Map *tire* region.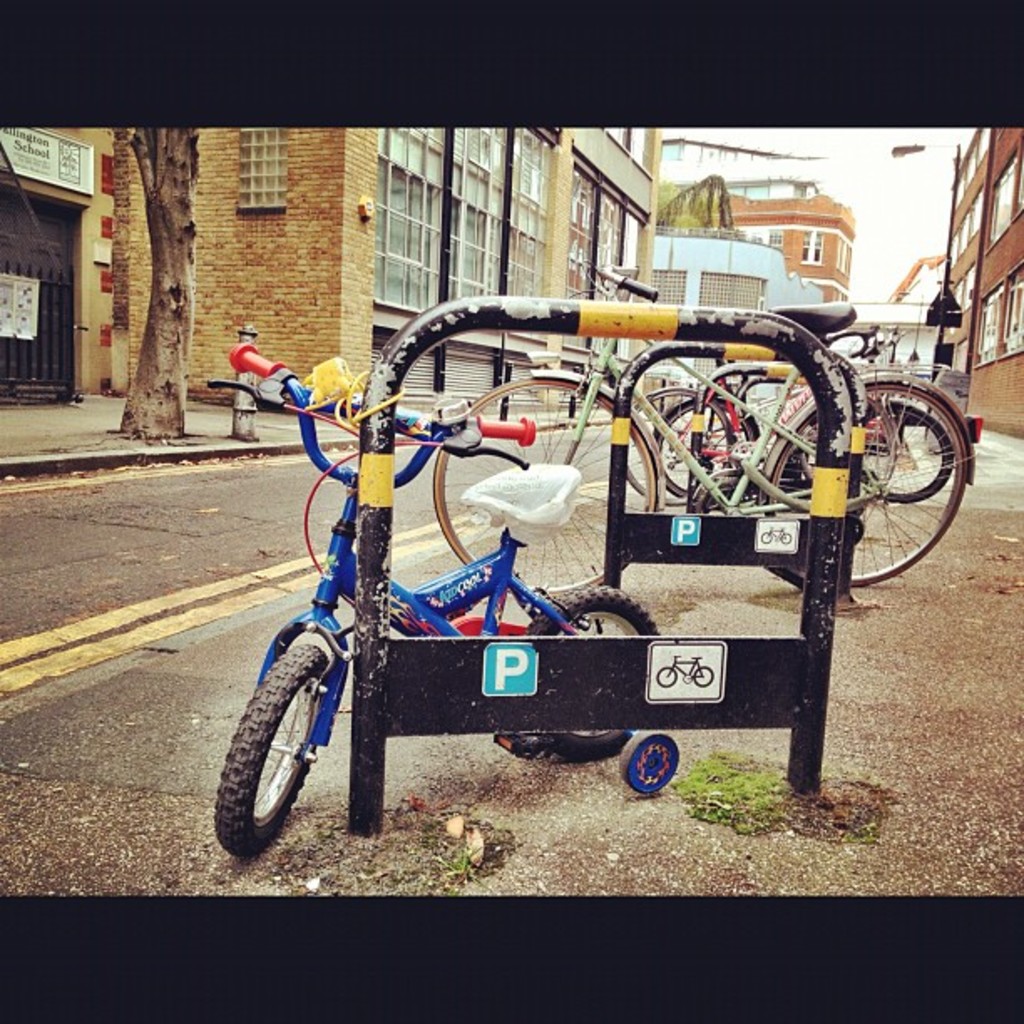
Mapped to detection(658, 400, 766, 500).
